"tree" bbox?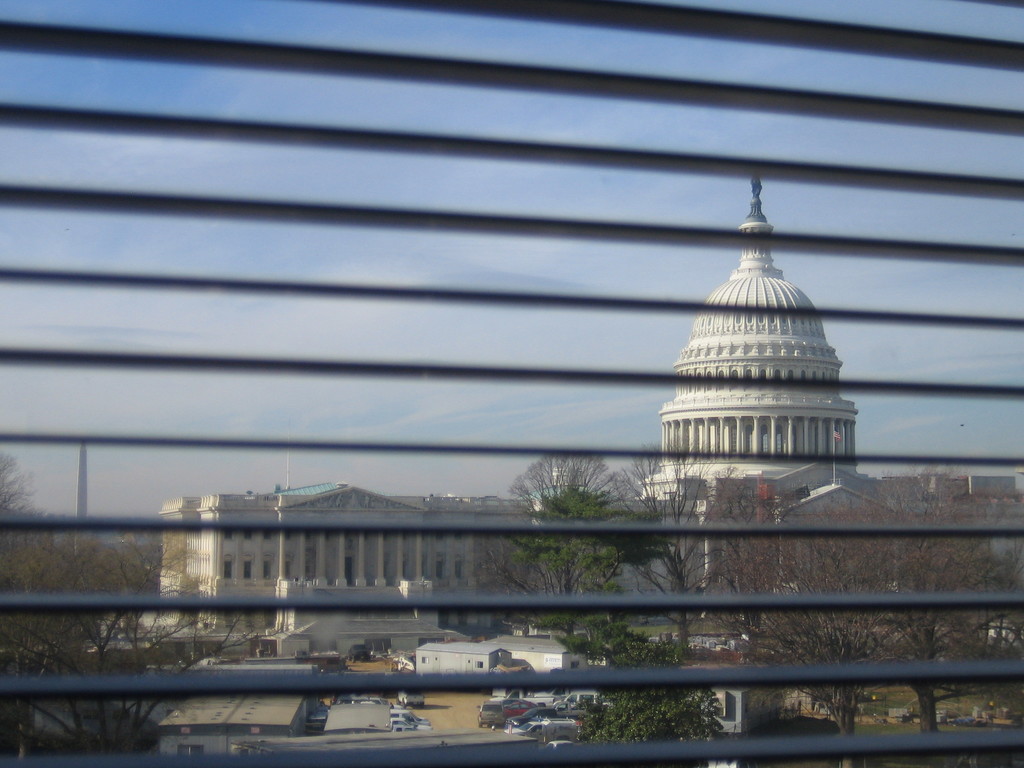
locate(470, 445, 636, 647)
